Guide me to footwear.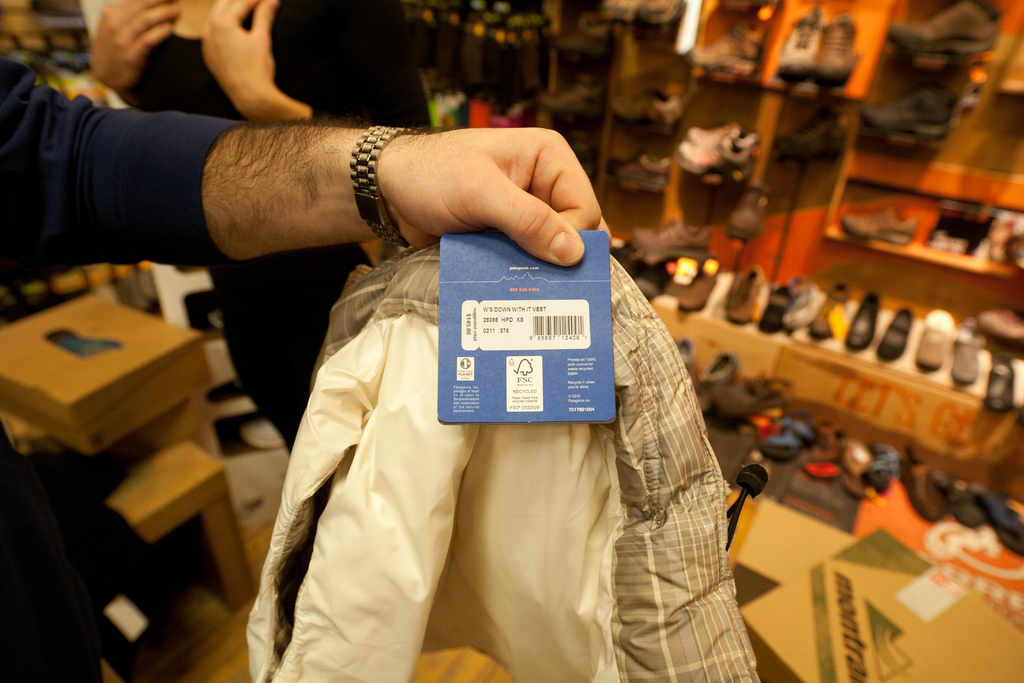
Guidance: box=[675, 259, 716, 309].
